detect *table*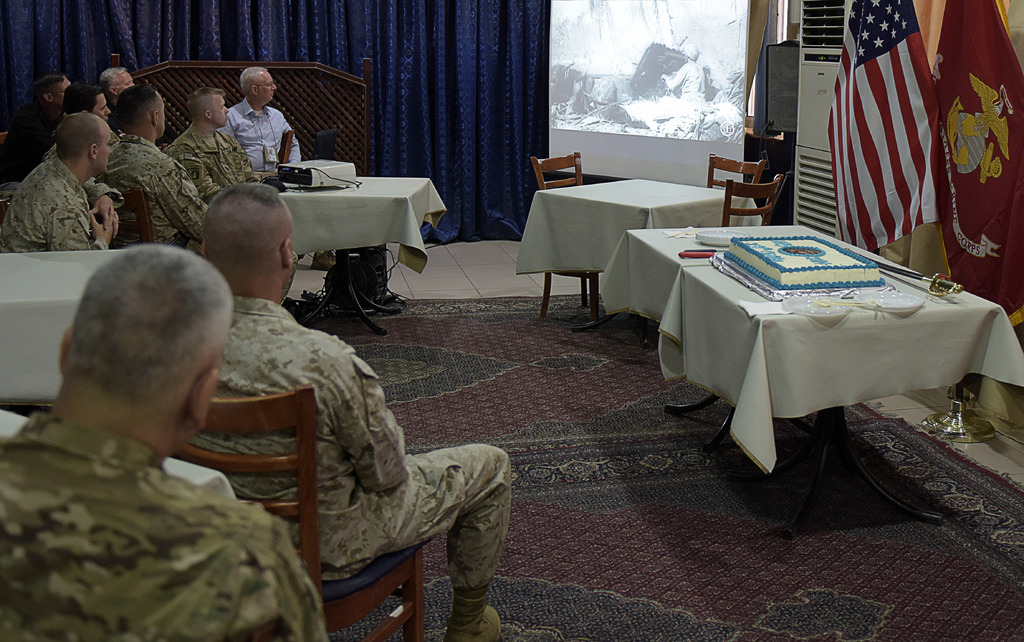
527/171/740/310
